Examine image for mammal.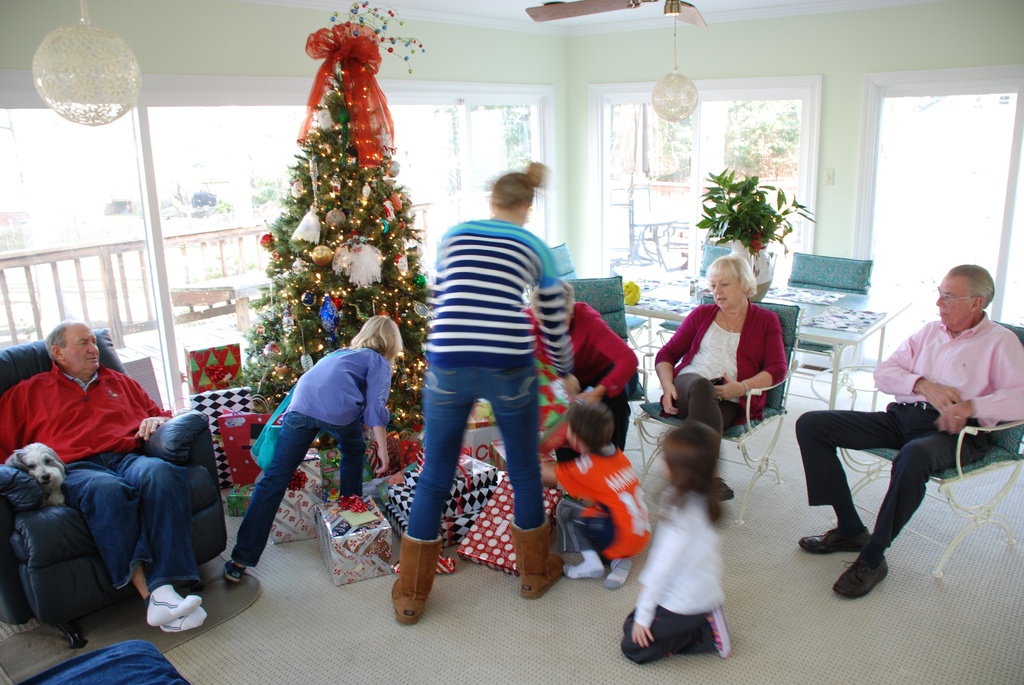
Examination result: [left=649, top=248, right=788, bottom=472].
